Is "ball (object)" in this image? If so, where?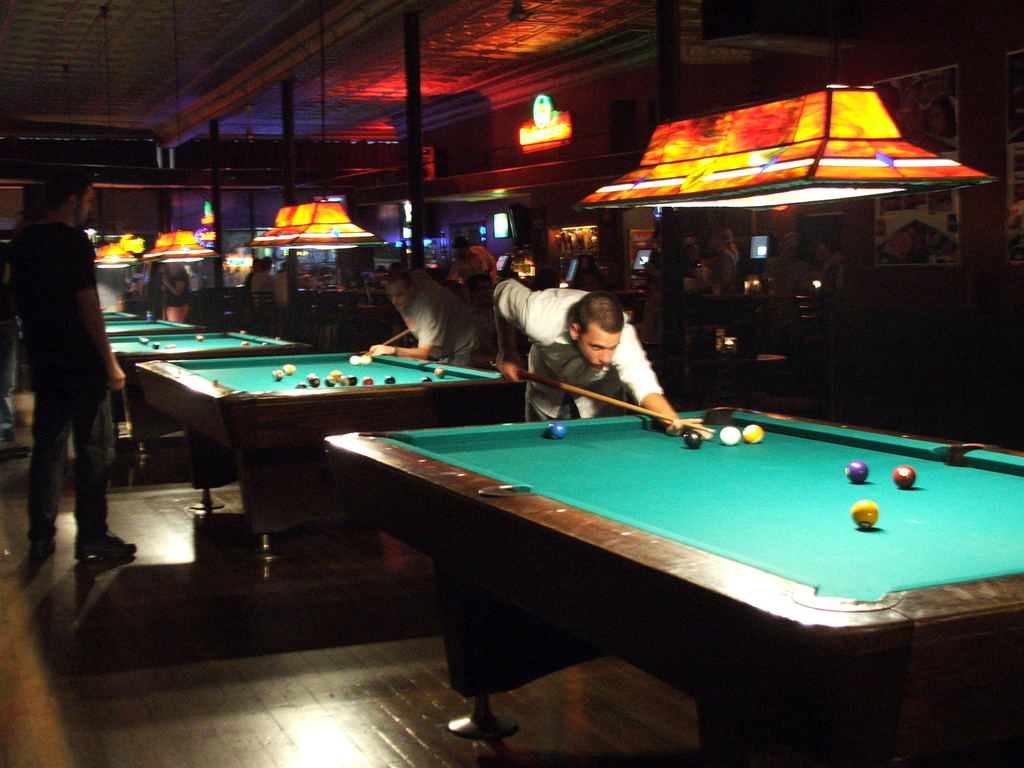
Yes, at locate(544, 425, 564, 441).
